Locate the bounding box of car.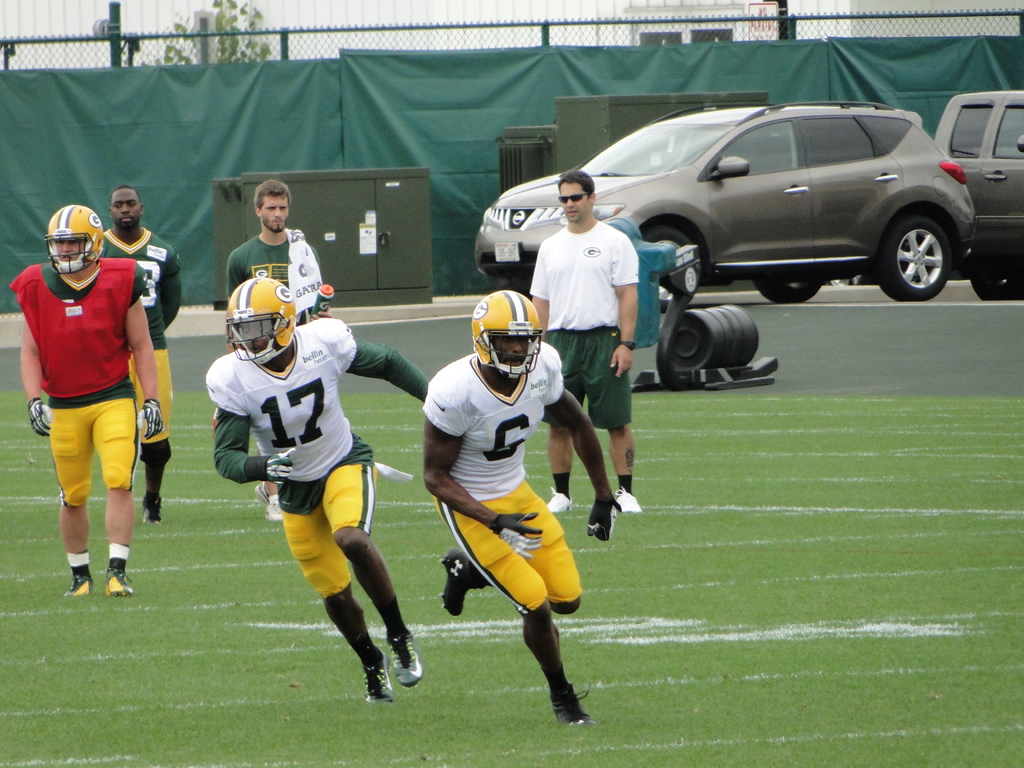
Bounding box: pyautogui.locateOnScreen(925, 86, 1023, 305).
